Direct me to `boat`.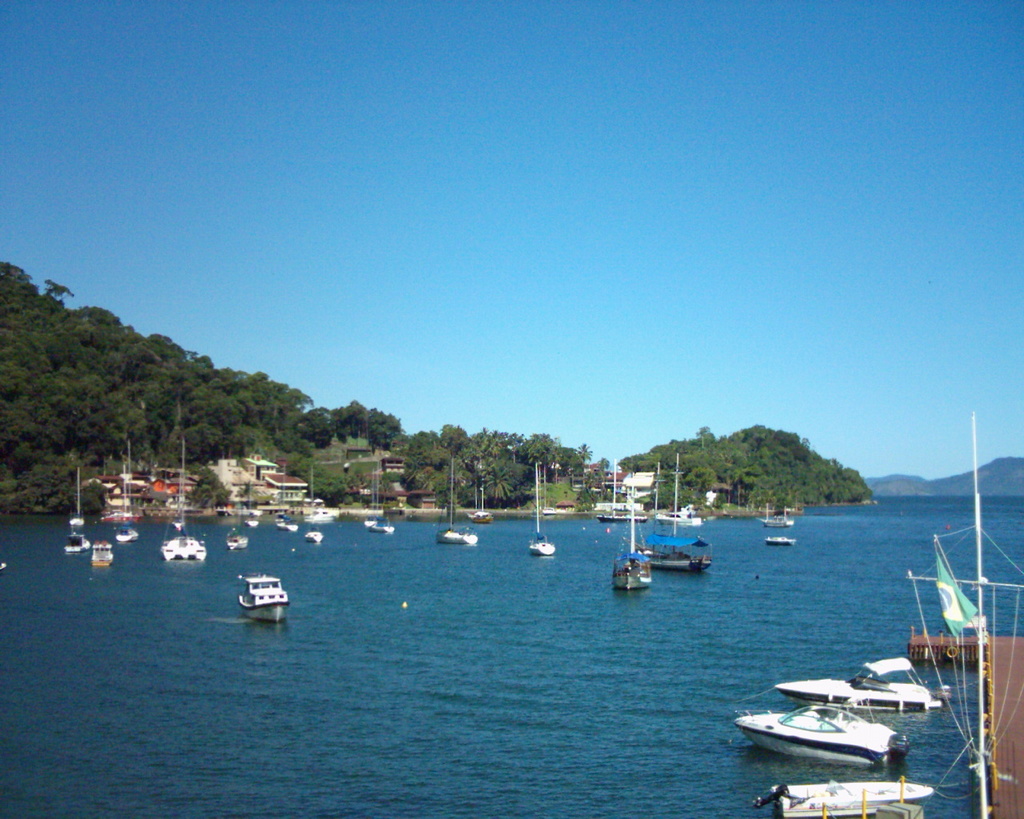
Direction: {"left": 770, "top": 540, "right": 794, "bottom": 541}.
